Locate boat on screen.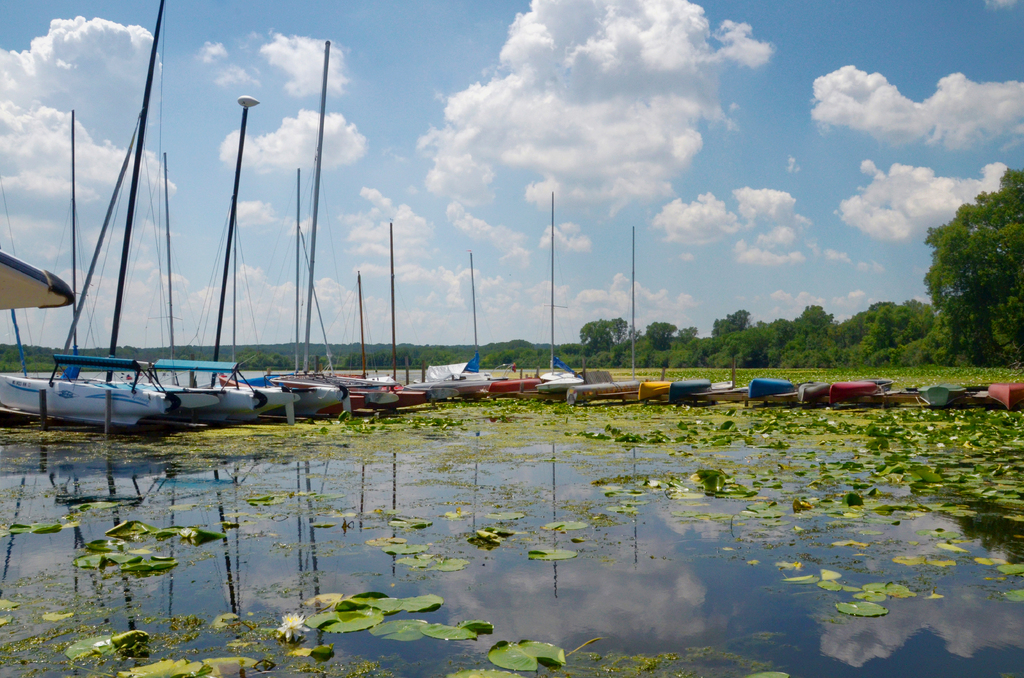
On screen at [x1=156, y1=377, x2=272, y2=427].
